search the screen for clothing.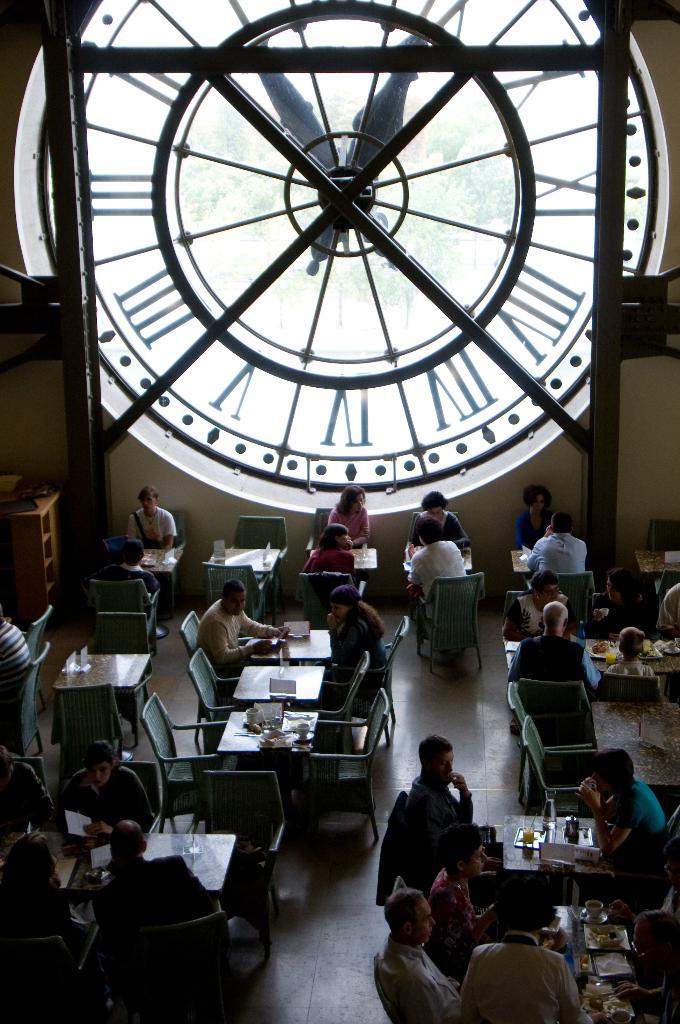
Found at x1=375 y1=935 x2=464 y2=1023.
